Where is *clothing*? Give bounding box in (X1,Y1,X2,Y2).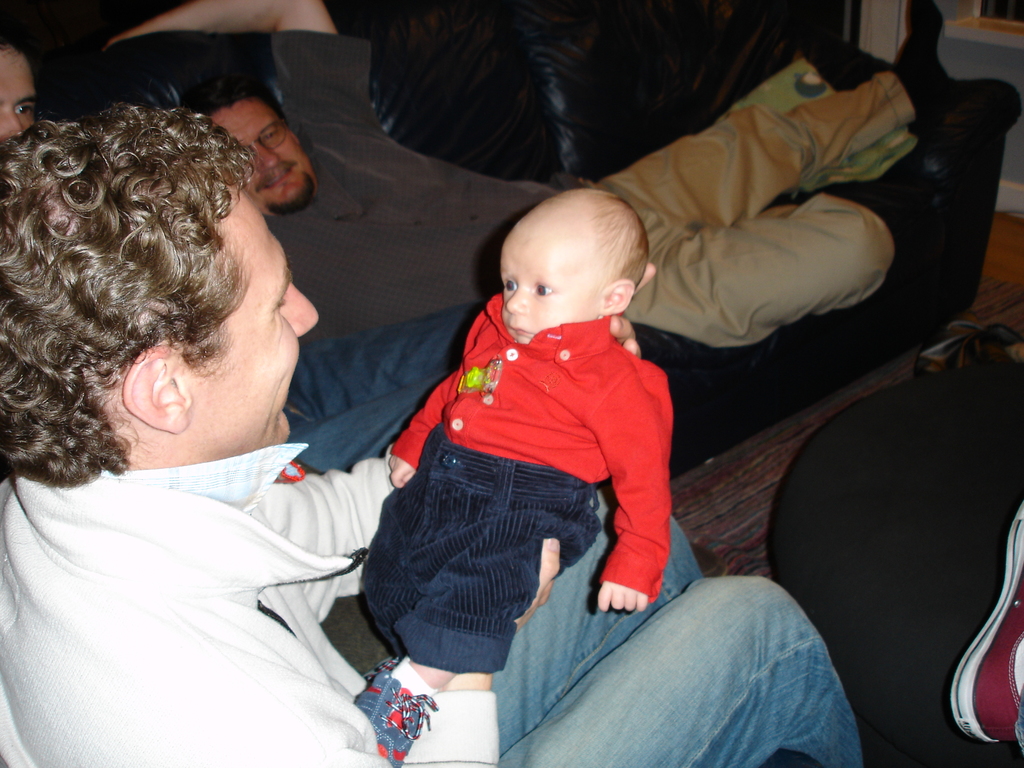
(0,468,861,767).
